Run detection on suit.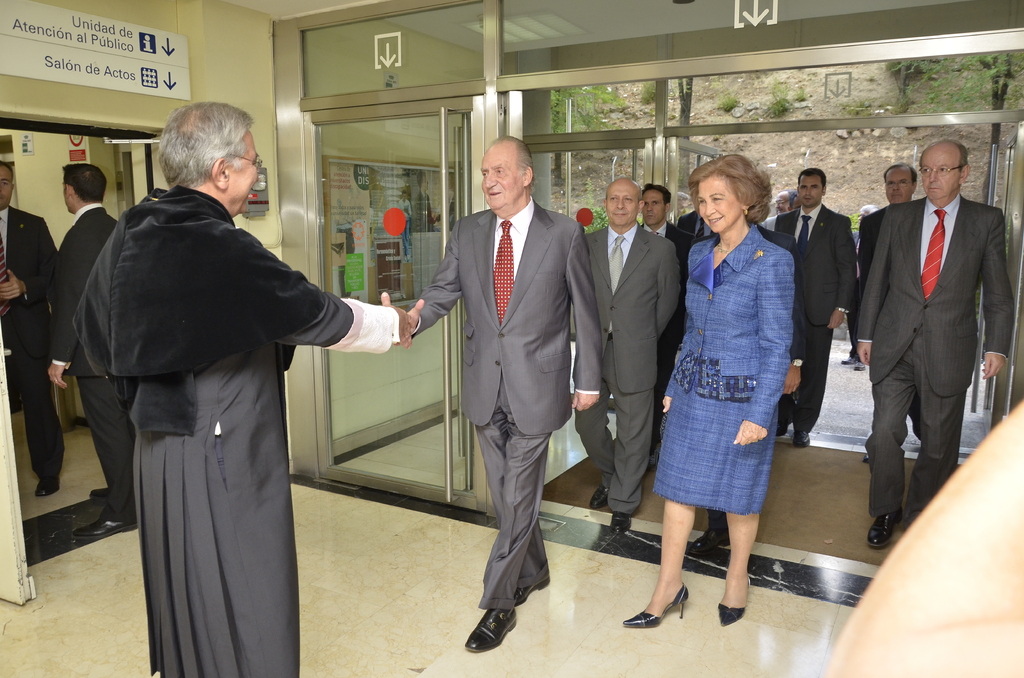
Result: rect(433, 136, 581, 638).
